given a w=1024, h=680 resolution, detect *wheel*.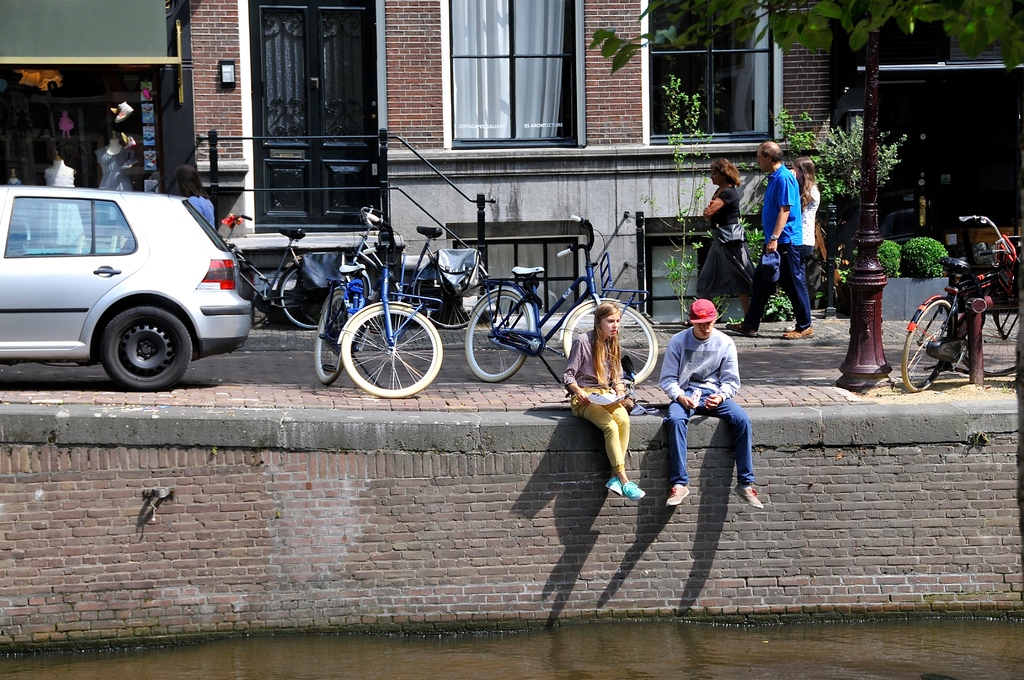
BBox(74, 304, 184, 378).
